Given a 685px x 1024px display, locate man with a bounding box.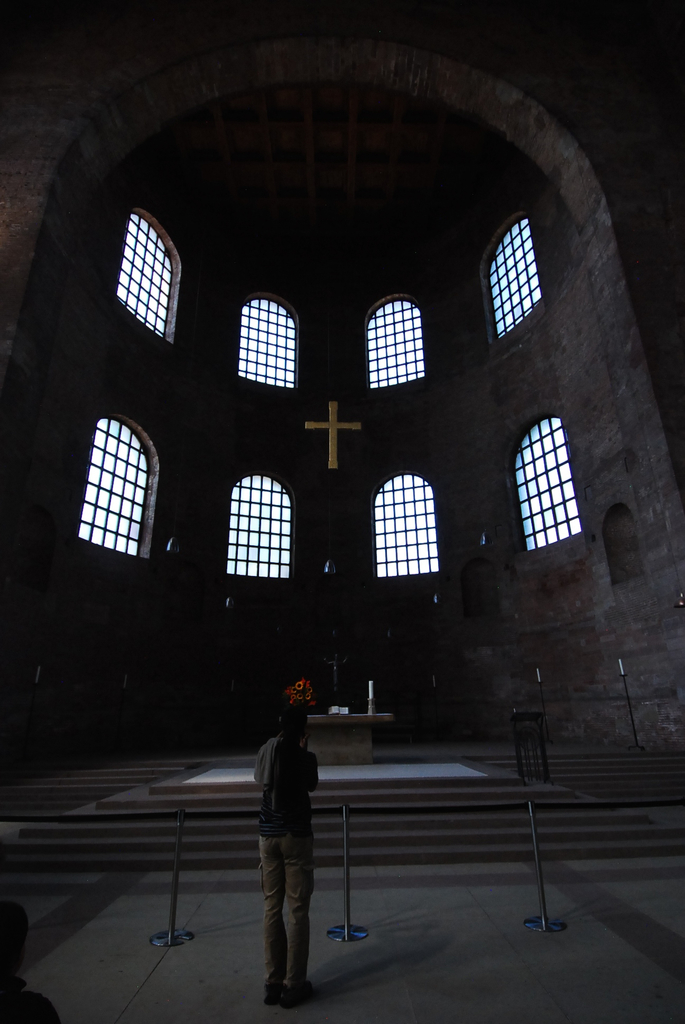
Located: <region>249, 707, 310, 1015</region>.
